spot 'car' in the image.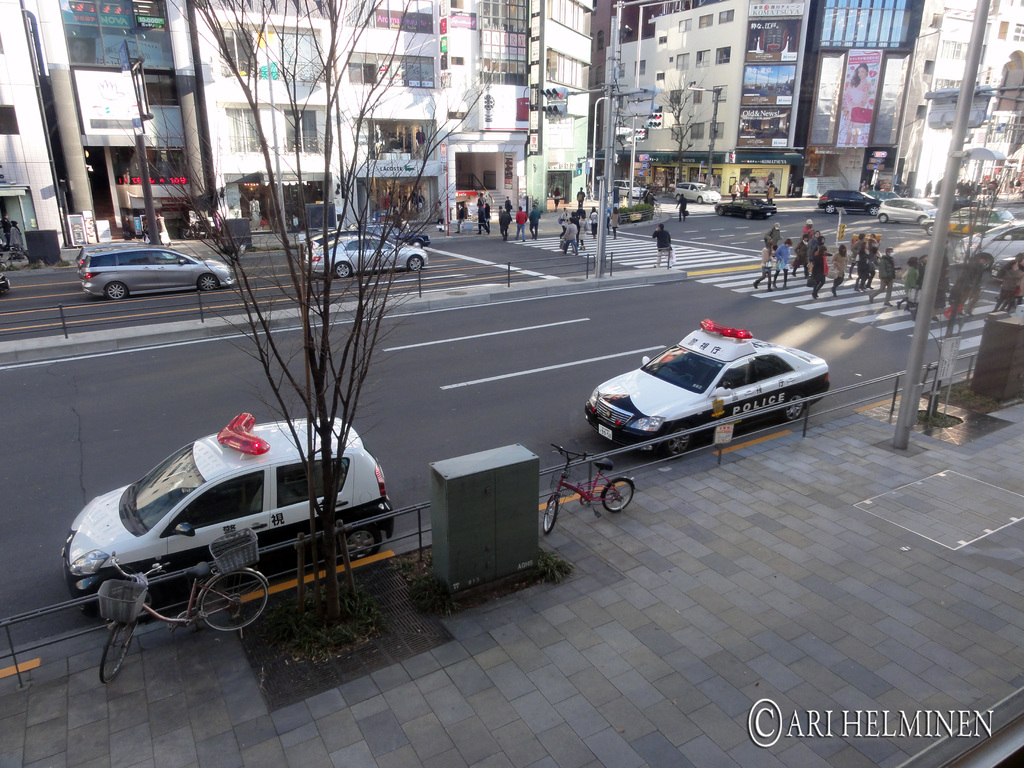
'car' found at Rect(867, 191, 900, 200).
